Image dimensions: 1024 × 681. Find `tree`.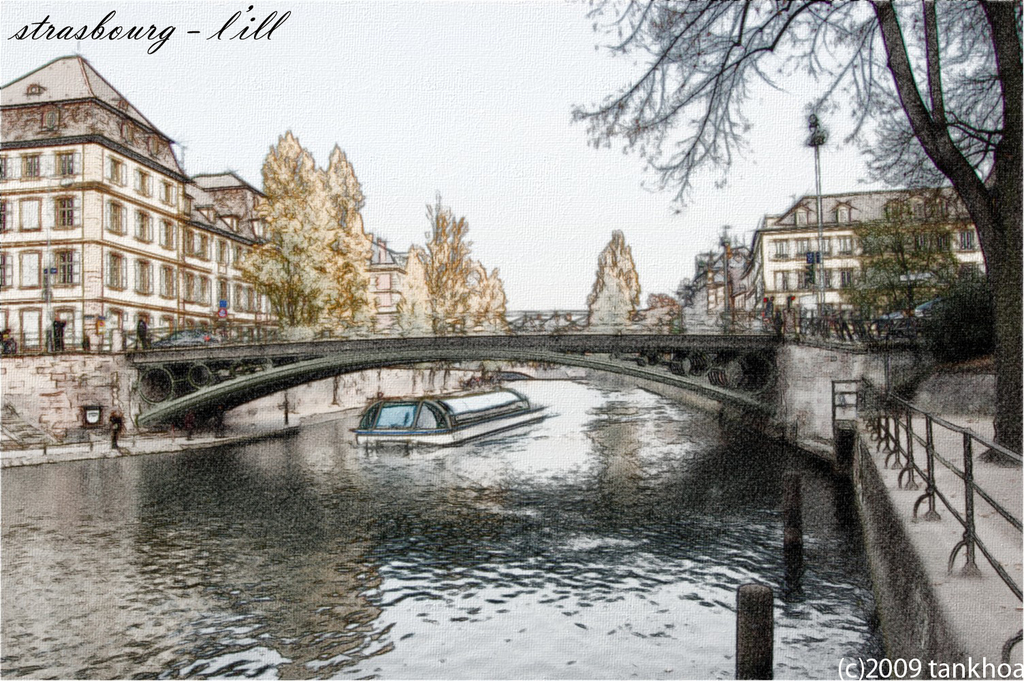
pyautogui.locateOnScreen(233, 129, 345, 330).
